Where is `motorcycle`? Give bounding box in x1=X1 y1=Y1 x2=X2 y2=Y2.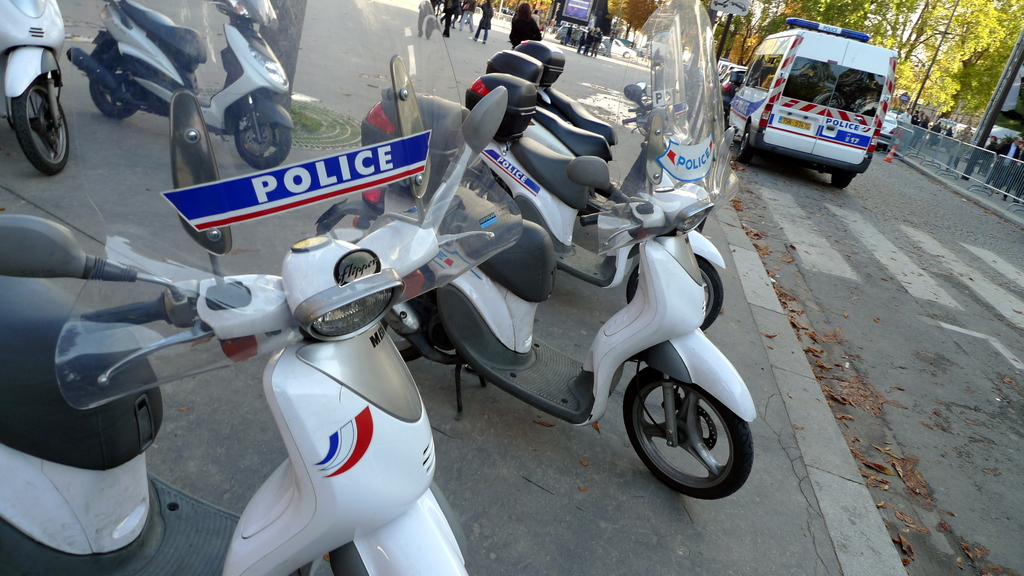
x1=0 y1=0 x2=522 y2=575.
